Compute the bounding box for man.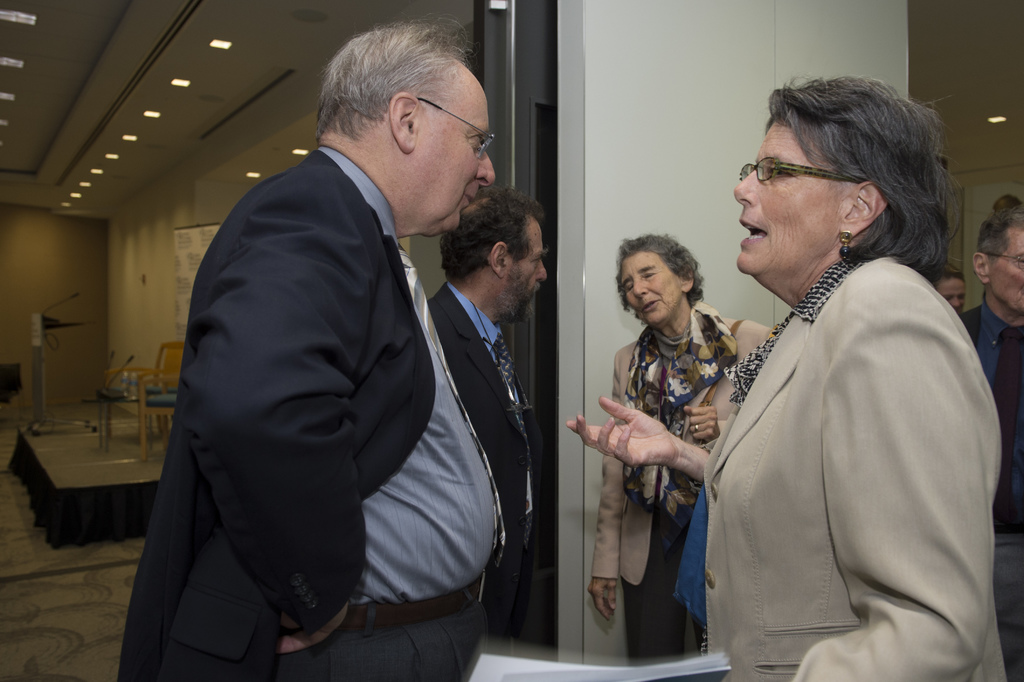
rect(113, 15, 507, 678).
